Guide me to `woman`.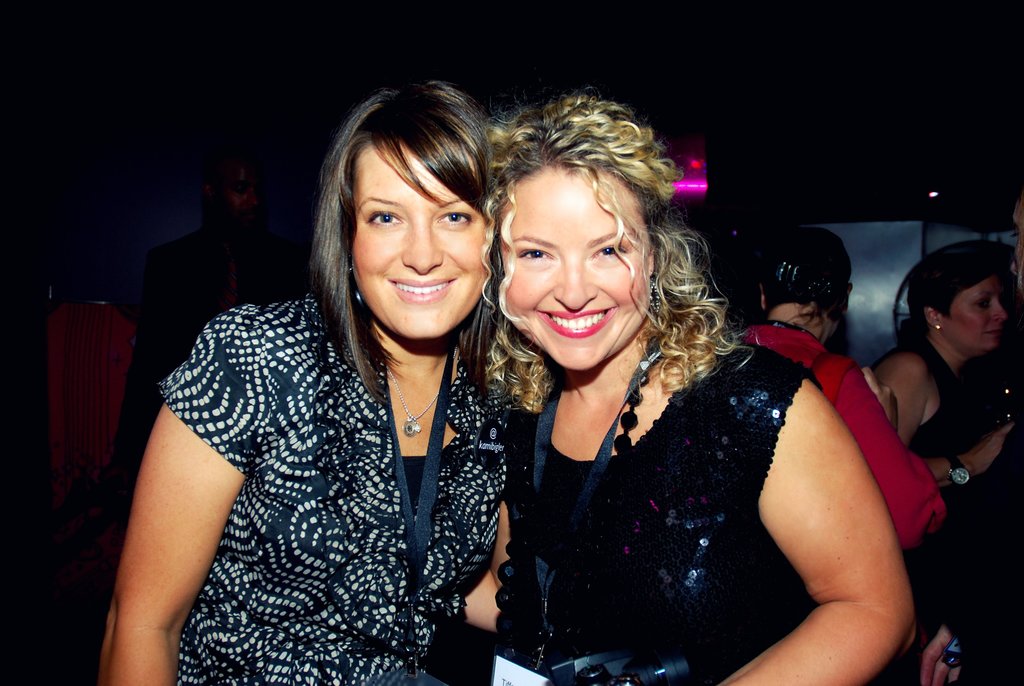
Guidance: crop(95, 82, 512, 685).
